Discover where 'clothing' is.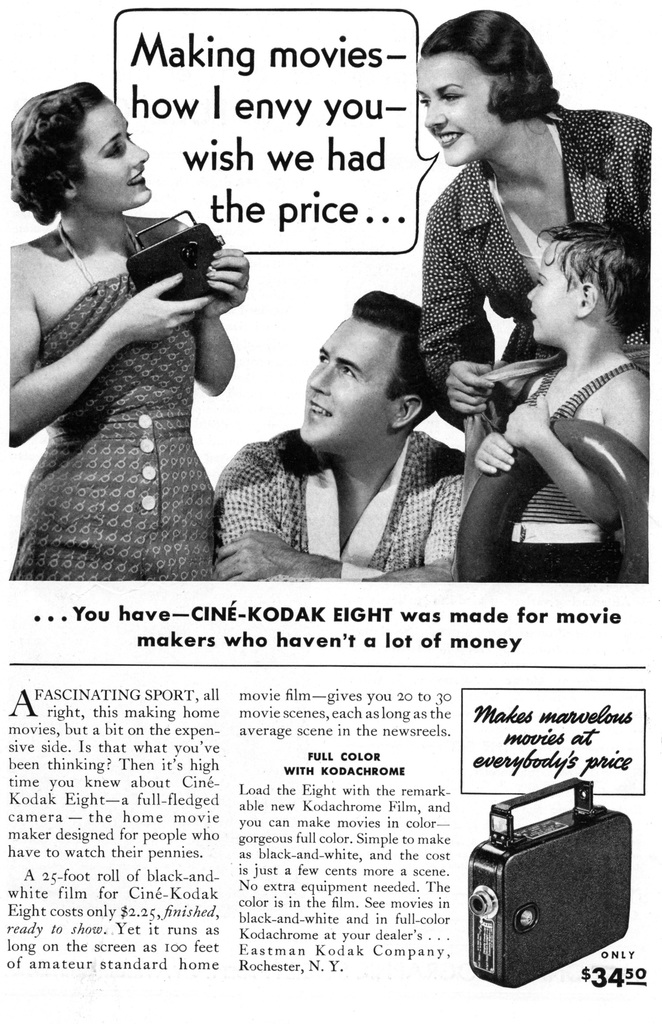
Discovered at BBox(223, 390, 478, 575).
